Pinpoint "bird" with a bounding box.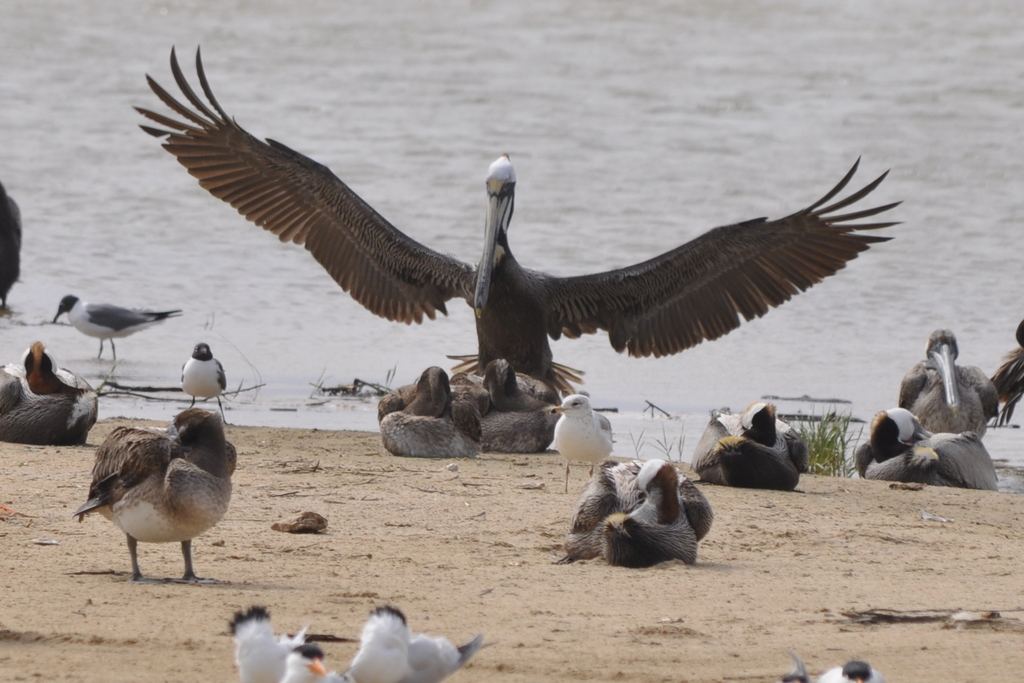
box(783, 652, 808, 682).
